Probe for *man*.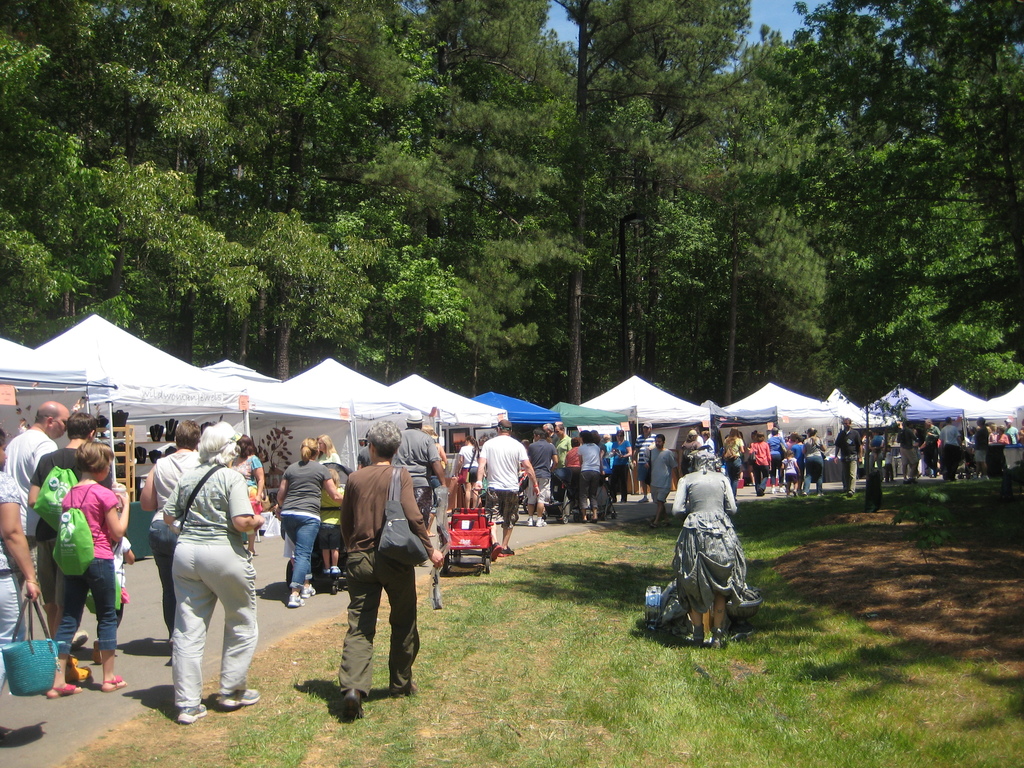
Probe result: <region>473, 420, 539, 556</region>.
